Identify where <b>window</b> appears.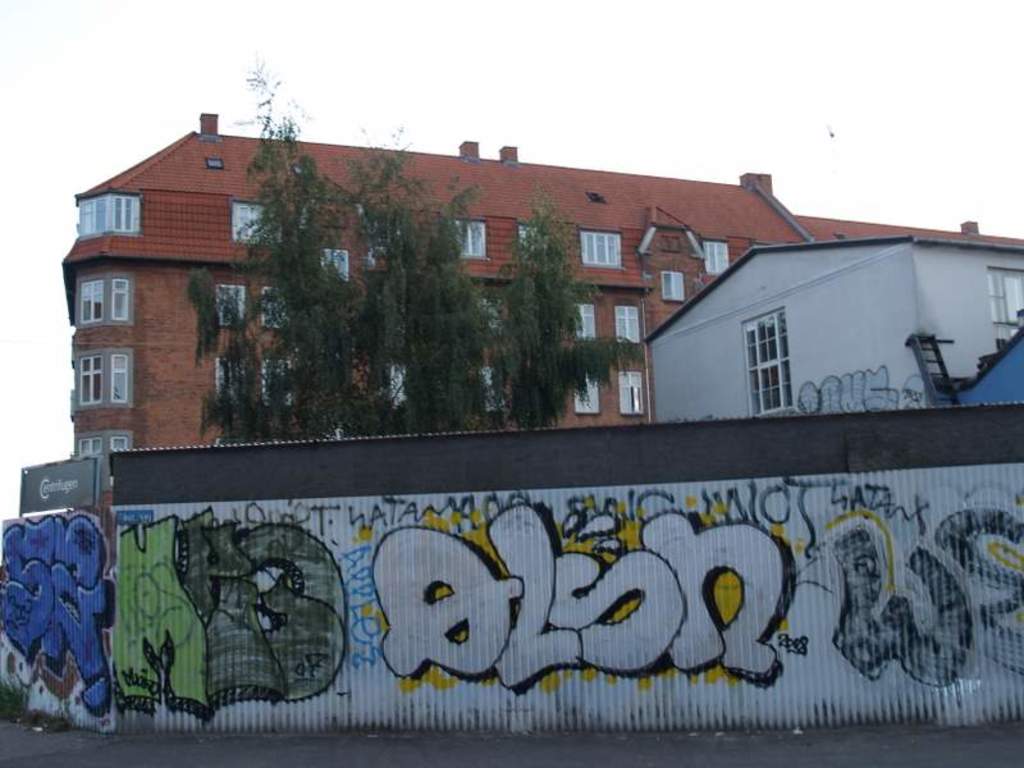
Appears at pyautogui.locateOnScreen(260, 356, 294, 404).
